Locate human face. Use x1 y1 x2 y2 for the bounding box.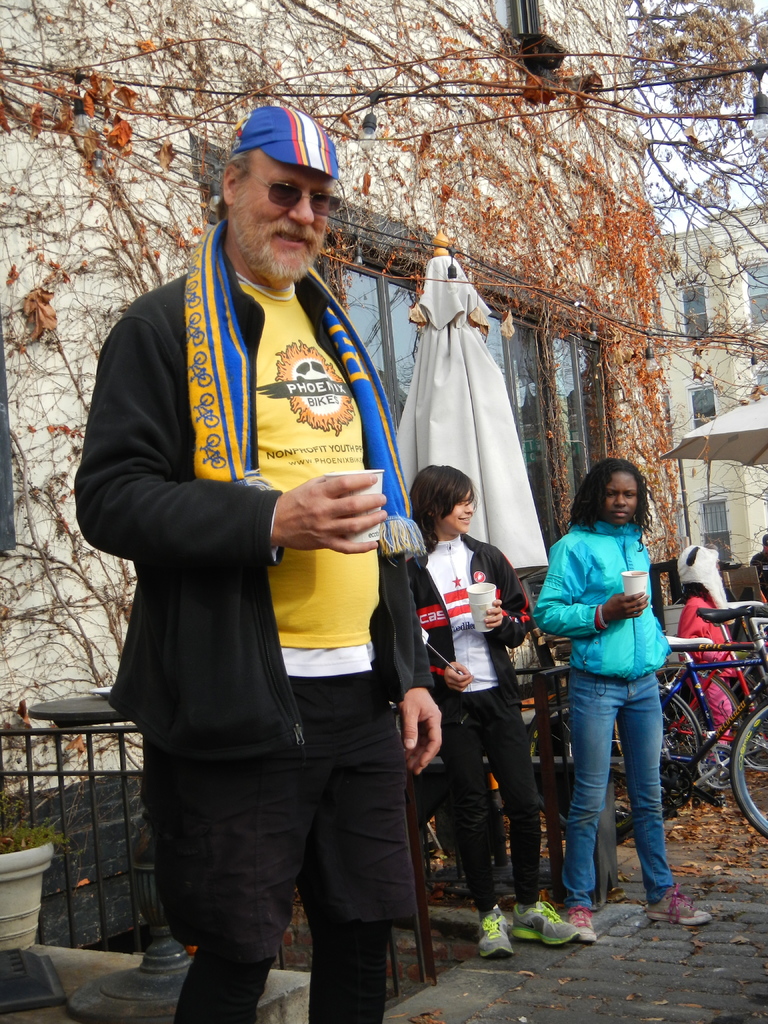
232 155 340 286.
